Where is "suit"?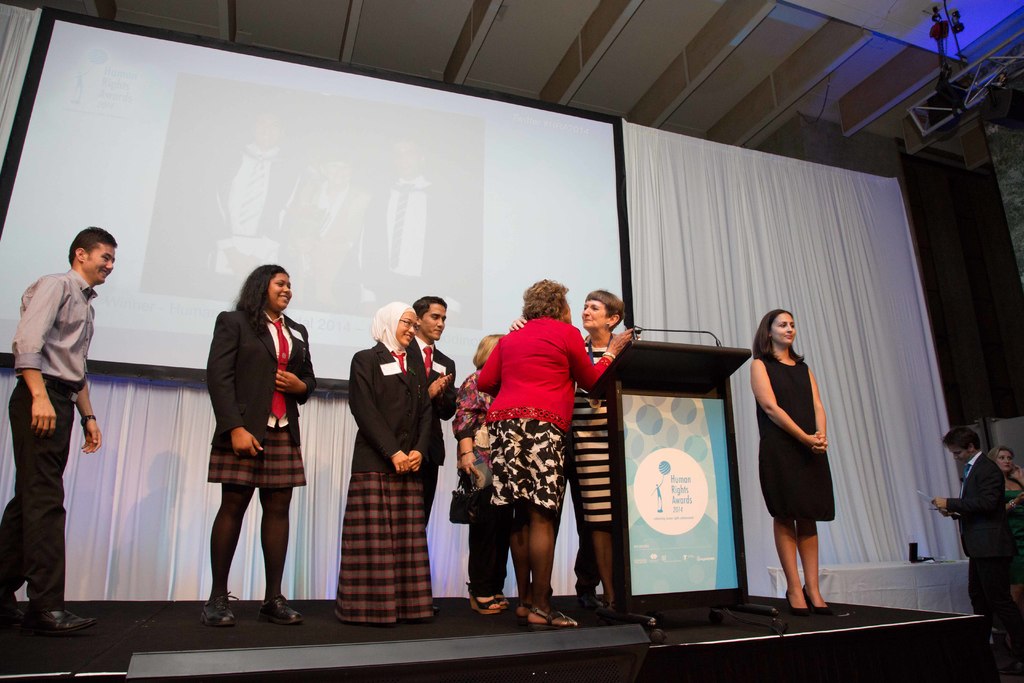
(199, 307, 316, 438).
